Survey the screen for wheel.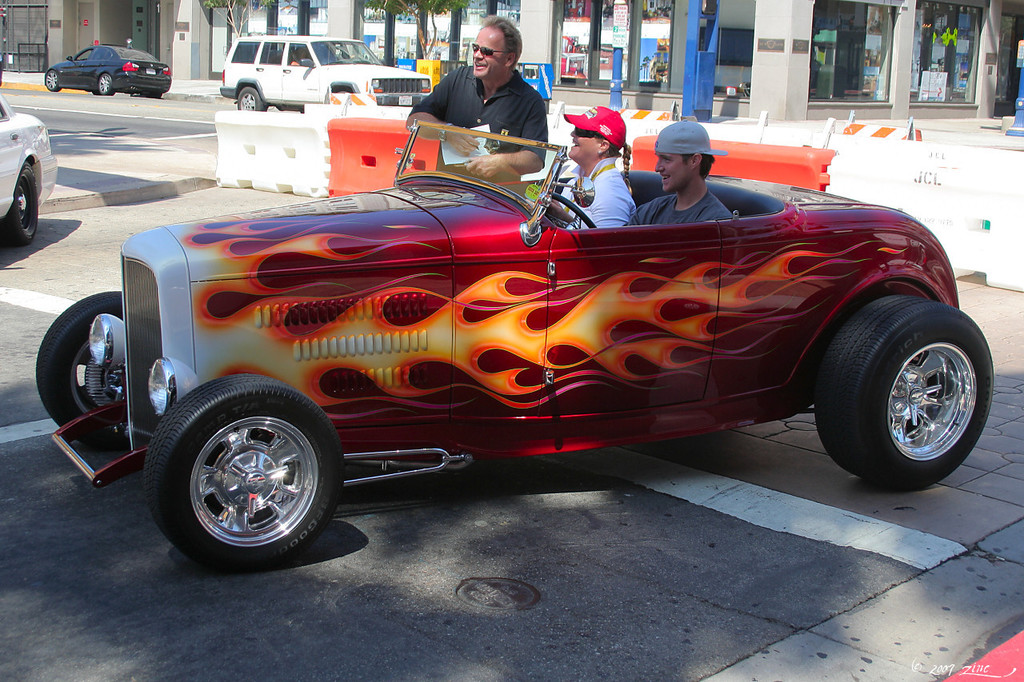
Survey found: box(552, 189, 594, 225).
